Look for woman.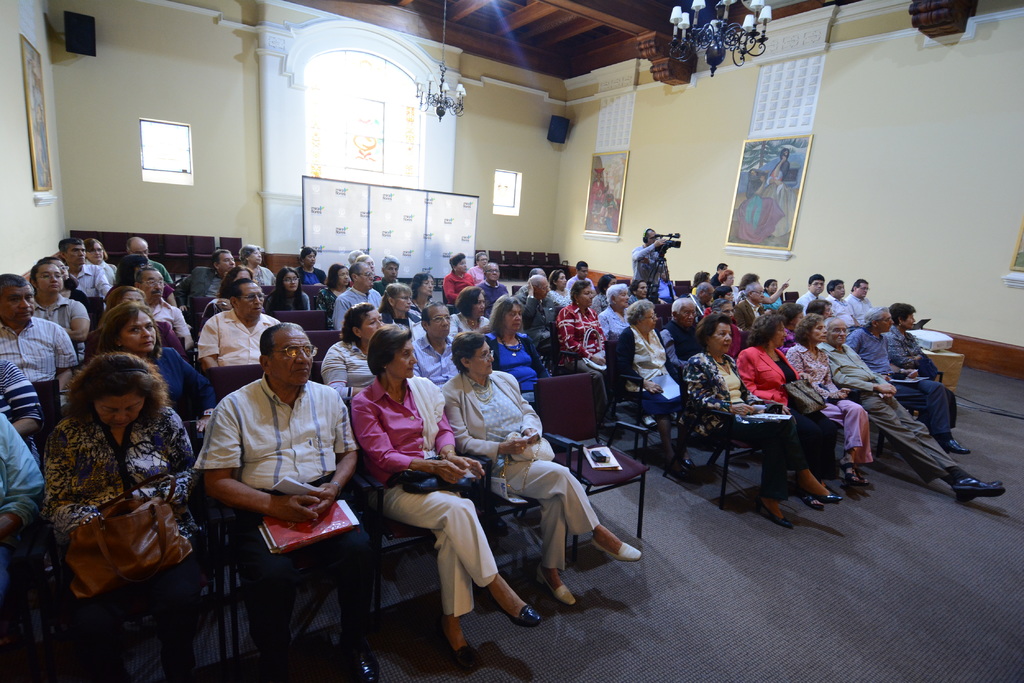
Found: 476:291:548:407.
